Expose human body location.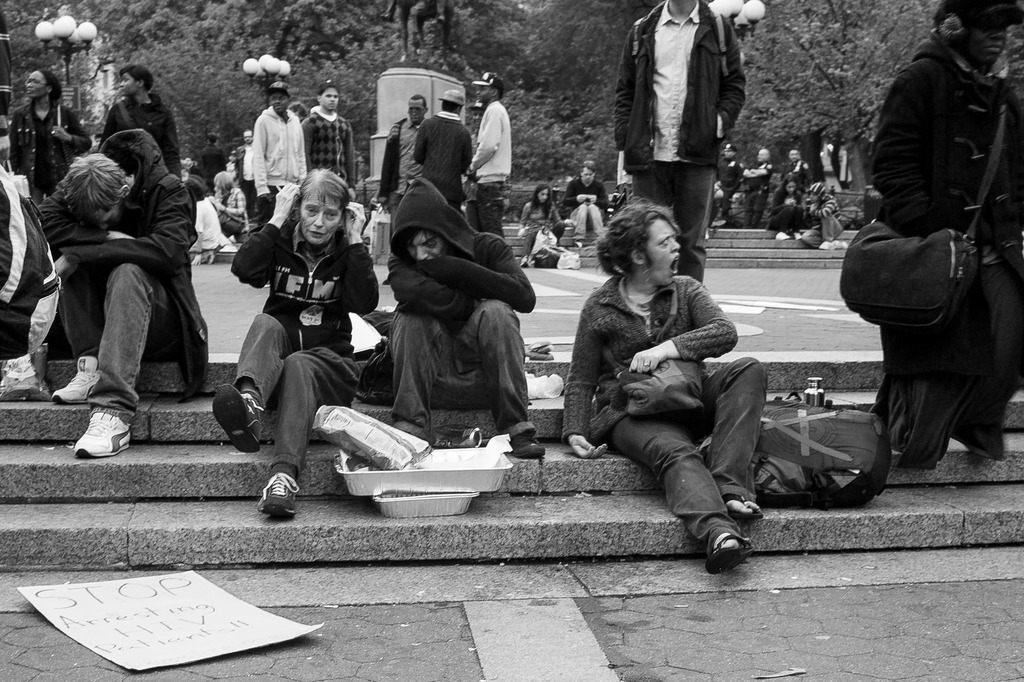
Exposed at bbox=(771, 189, 806, 239).
